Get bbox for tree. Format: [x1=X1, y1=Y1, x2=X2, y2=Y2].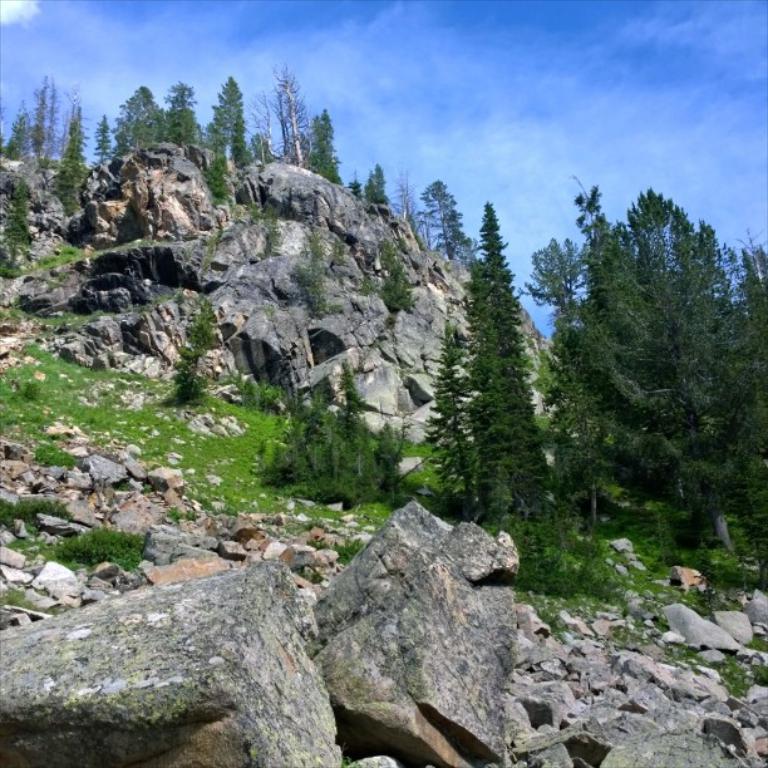
[x1=375, y1=164, x2=390, y2=203].
